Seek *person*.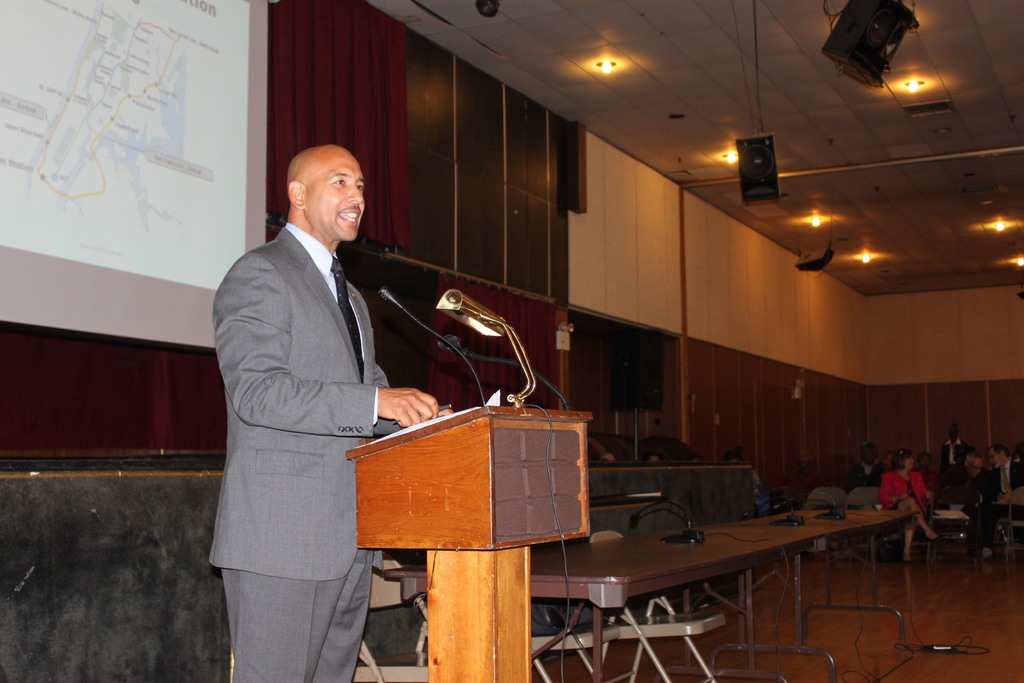
207 142 457 682.
